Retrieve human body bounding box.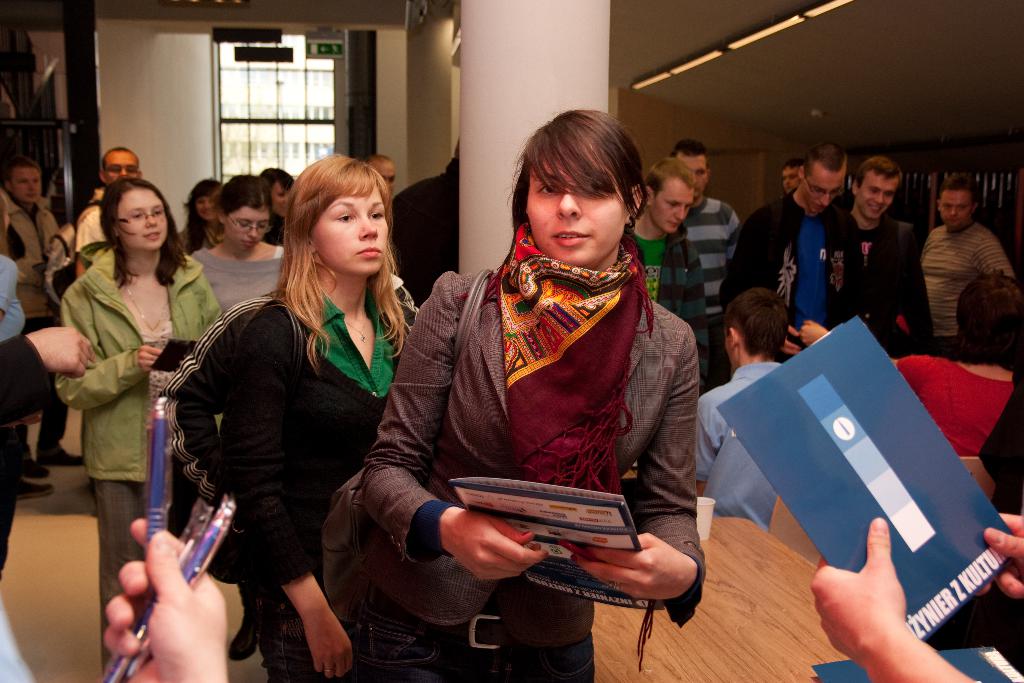
Bounding box: bbox=[710, 142, 863, 363].
